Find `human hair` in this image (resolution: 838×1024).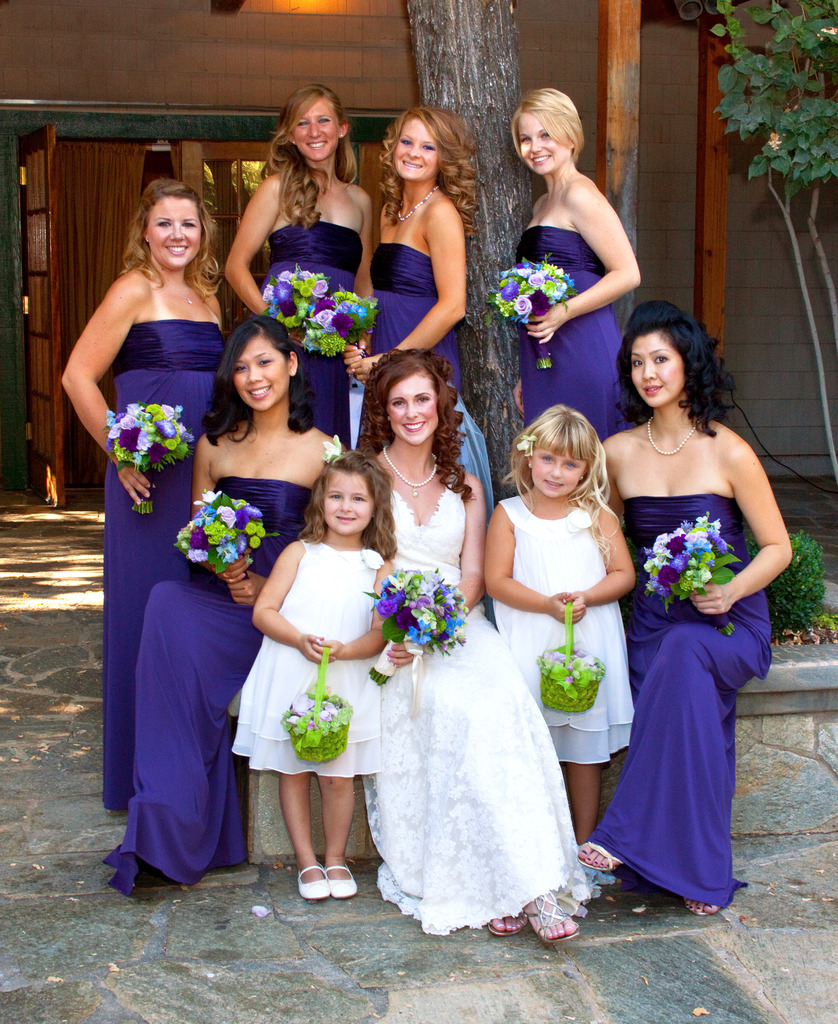
bbox=(205, 321, 319, 452).
